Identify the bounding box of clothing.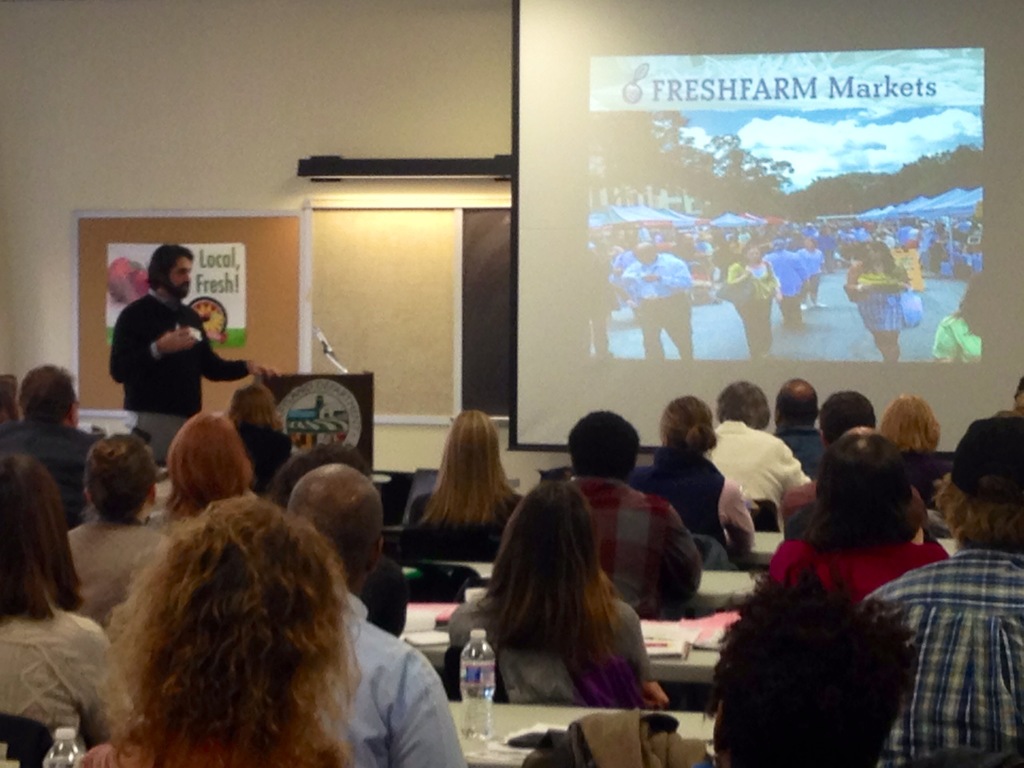
[left=847, top=260, right=902, bottom=345].
